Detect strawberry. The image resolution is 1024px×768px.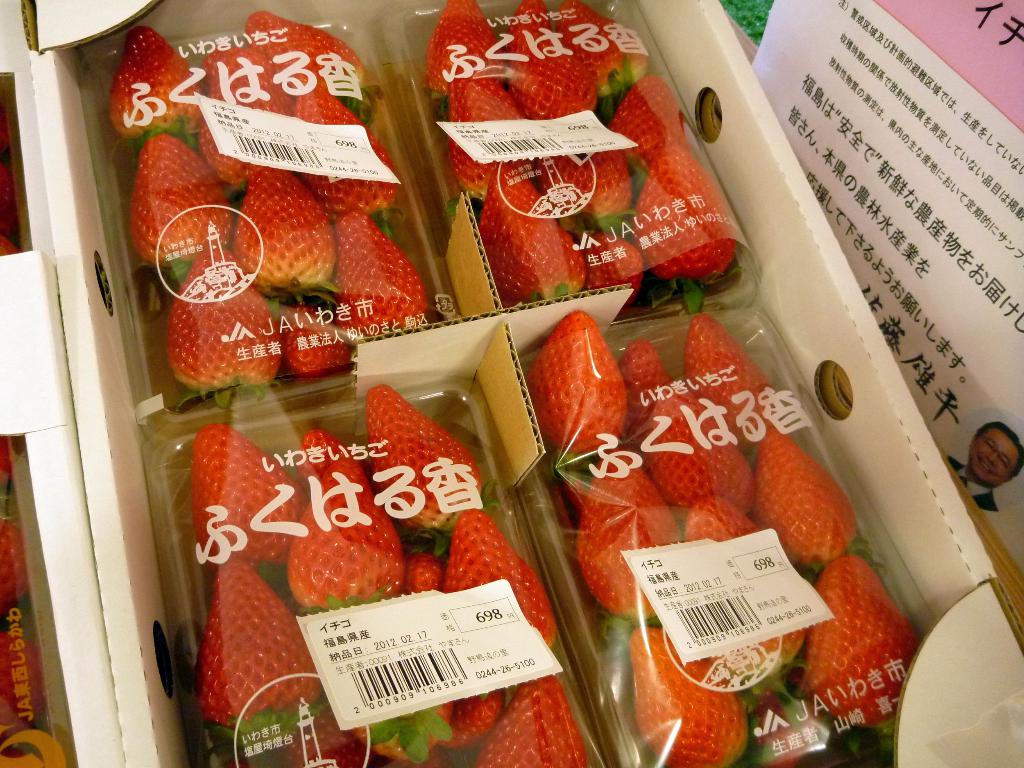
{"x1": 450, "y1": 68, "x2": 549, "y2": 195}.
